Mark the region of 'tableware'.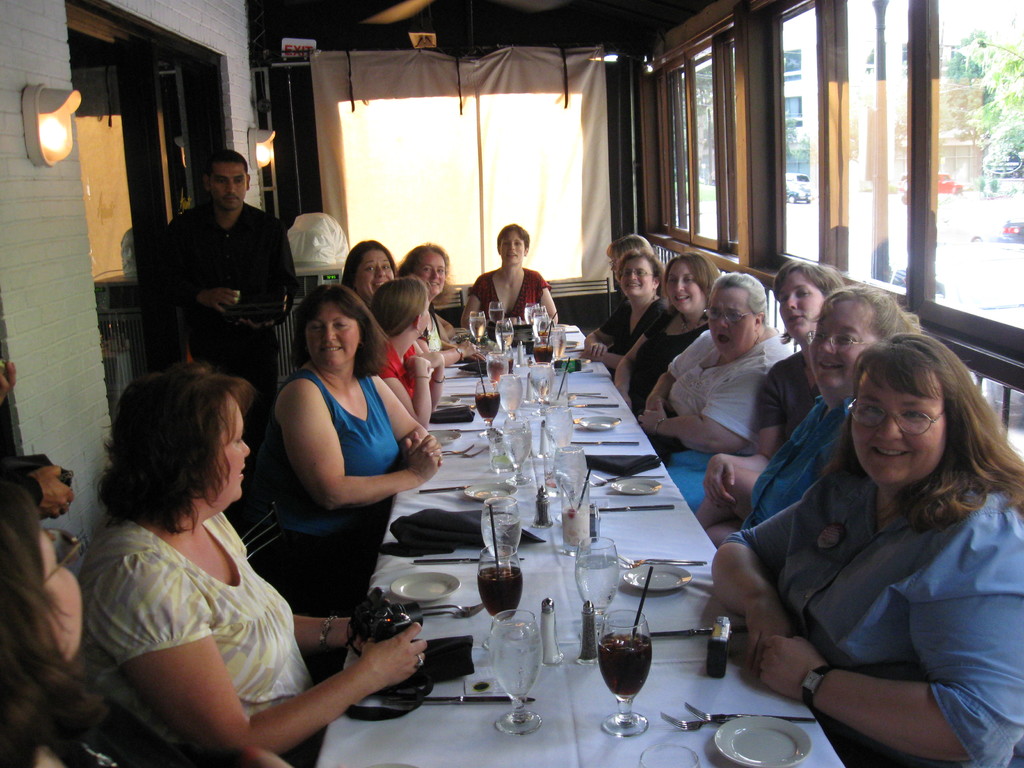
Region: box(532, 306, 548, 321).
